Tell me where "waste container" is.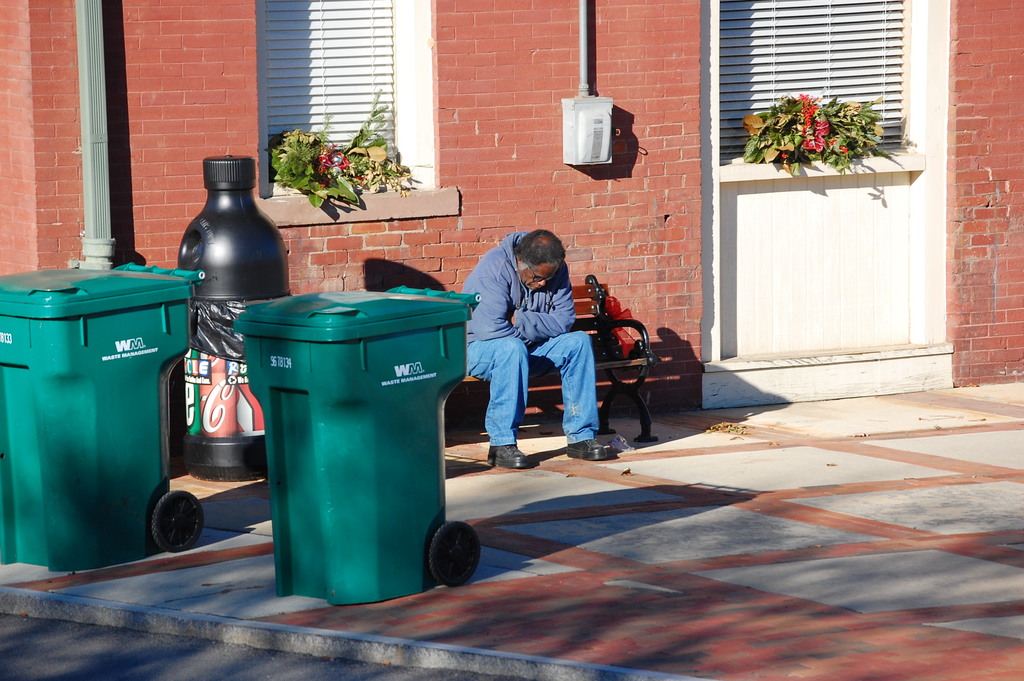
"waste container" is at (left=233, top=284, right=479, bottom=605).
